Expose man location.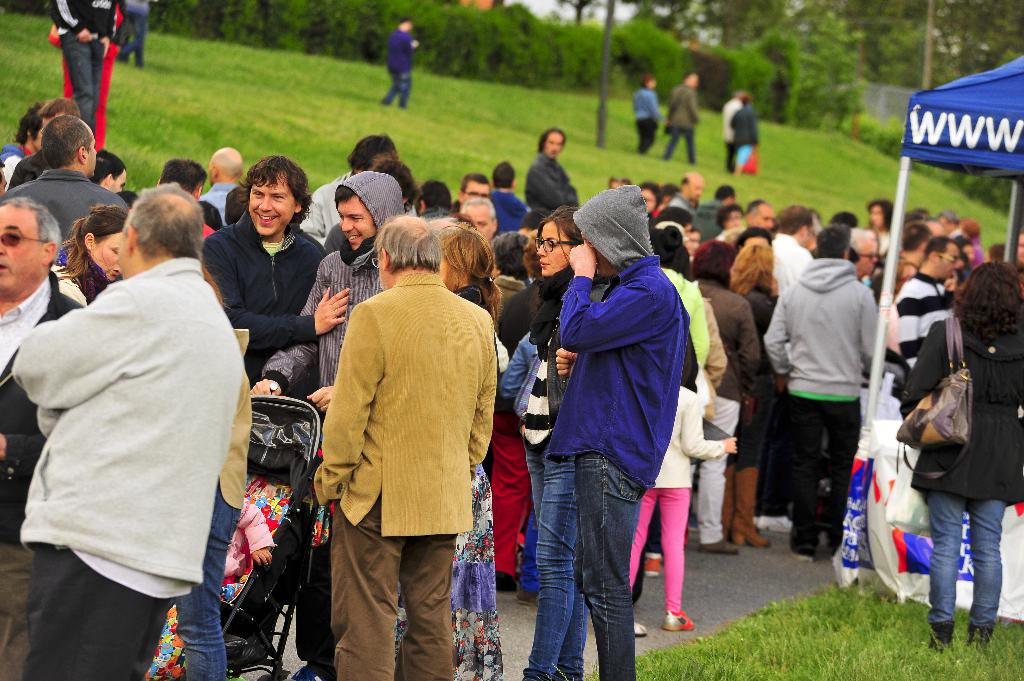
Exposed at (0, 153, 234, 652).
